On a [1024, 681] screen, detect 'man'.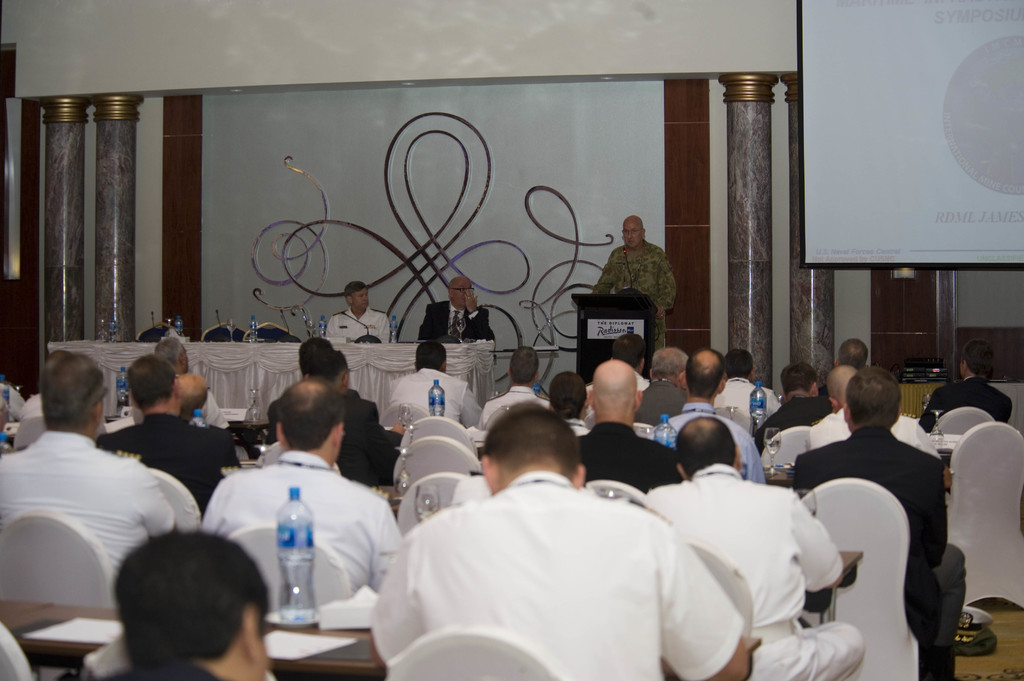
<region>97, 355, 230, 497</region>.
